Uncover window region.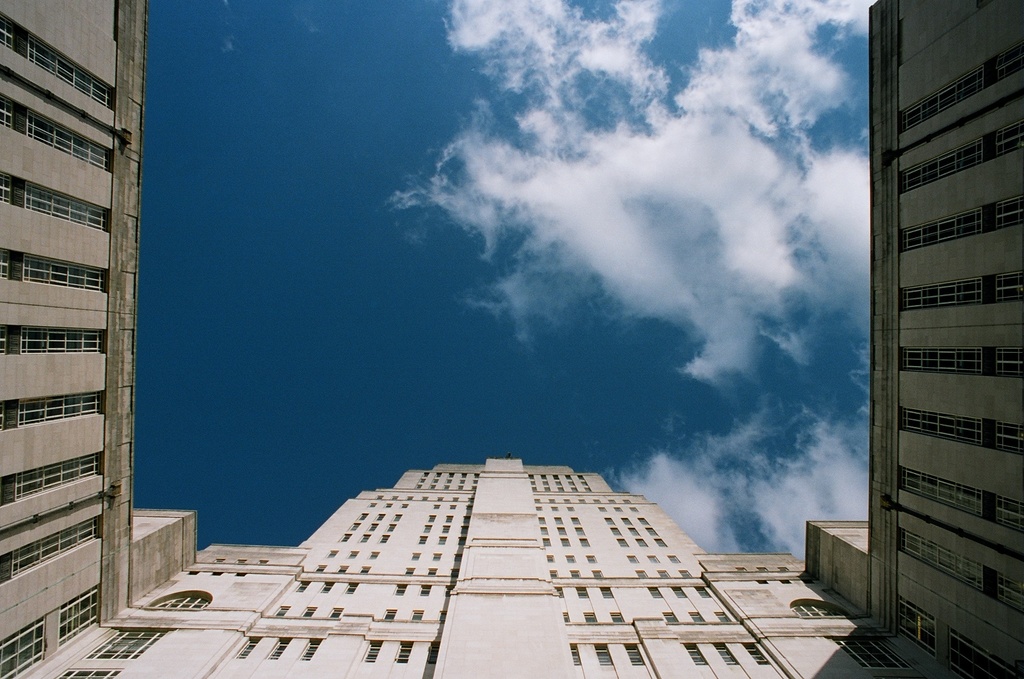
Uncovered: [left=649, top=587, right=663, bottom=600].
